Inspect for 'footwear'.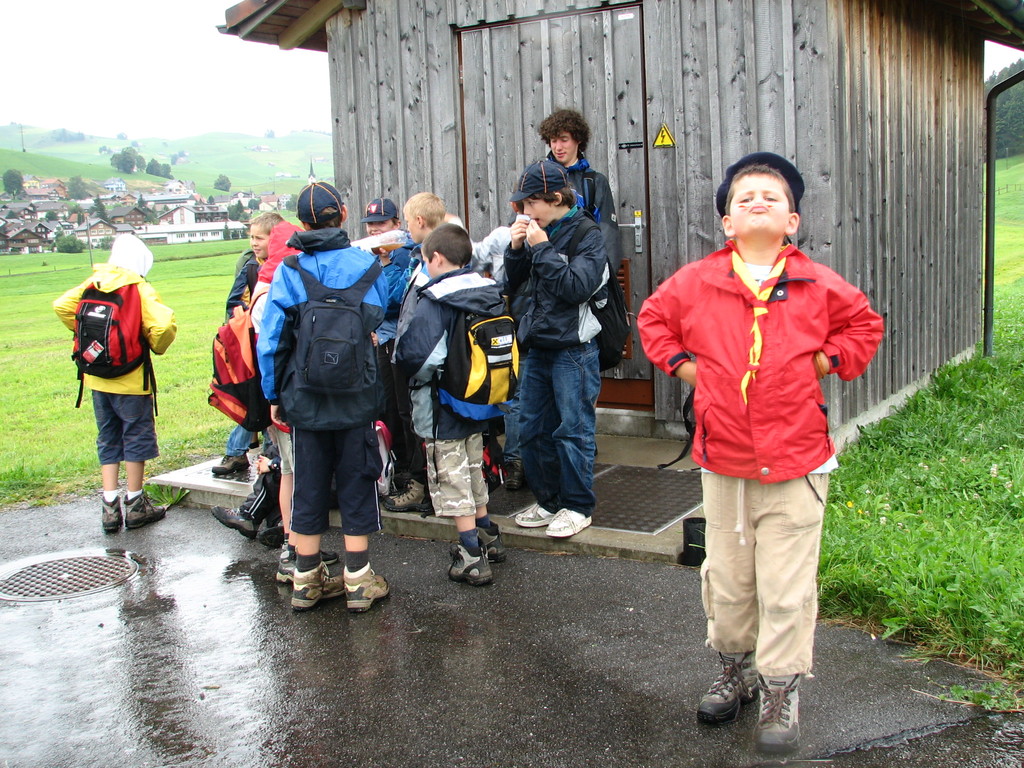
Inspection: (left=477, top=524, right=511, bottom=564).
